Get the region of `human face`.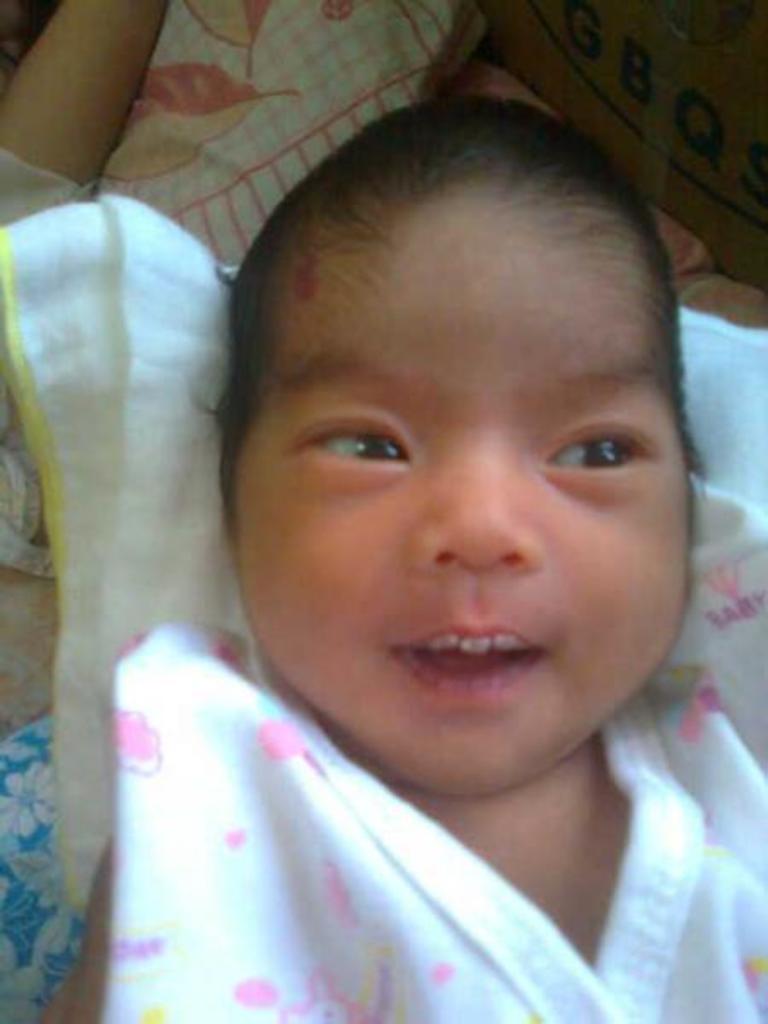
crop(236, 207, 681, 753).
